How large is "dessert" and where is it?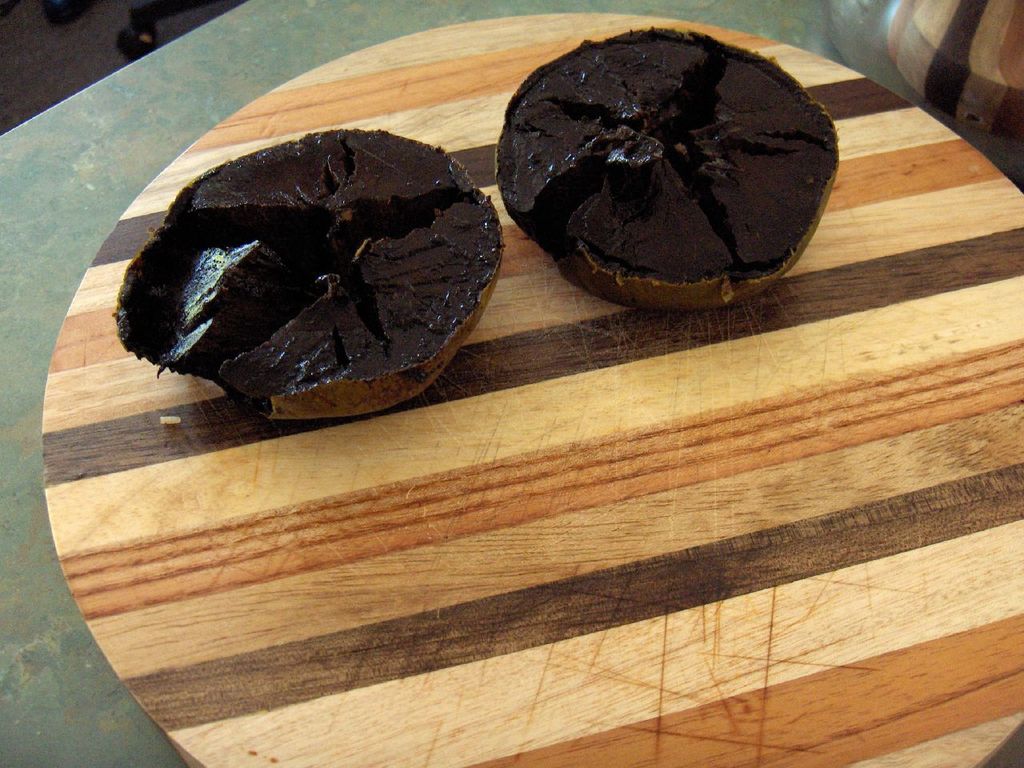
Bounding box: [left=510, top=26, right=826, bottom=317].
